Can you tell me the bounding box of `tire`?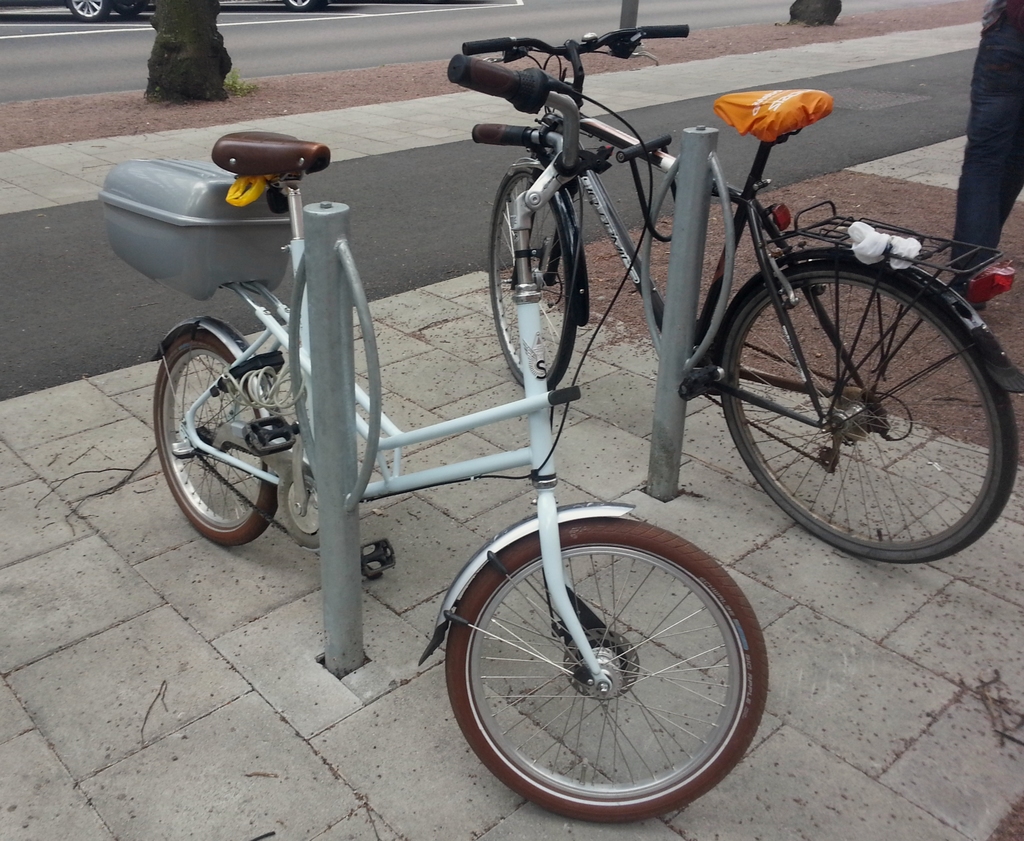
l=419, t=501, r=765, b=829.
